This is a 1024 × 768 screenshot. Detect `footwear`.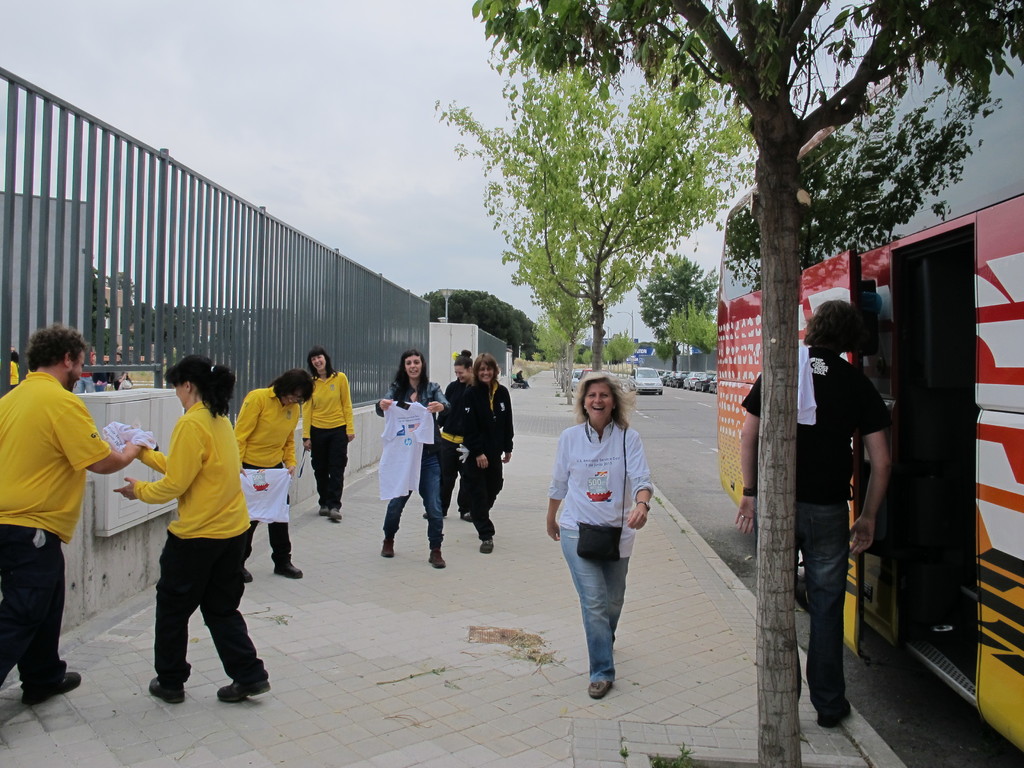
region(243, 565, 255, 585).
